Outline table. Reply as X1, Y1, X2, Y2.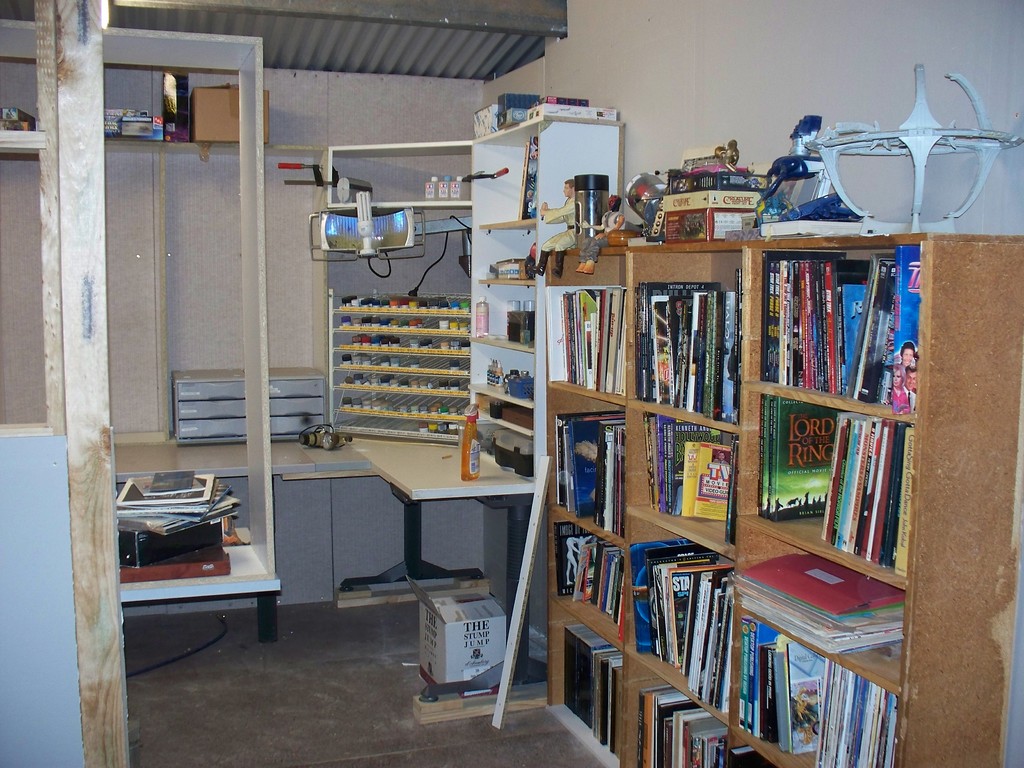
356, 442, 547, 725.
